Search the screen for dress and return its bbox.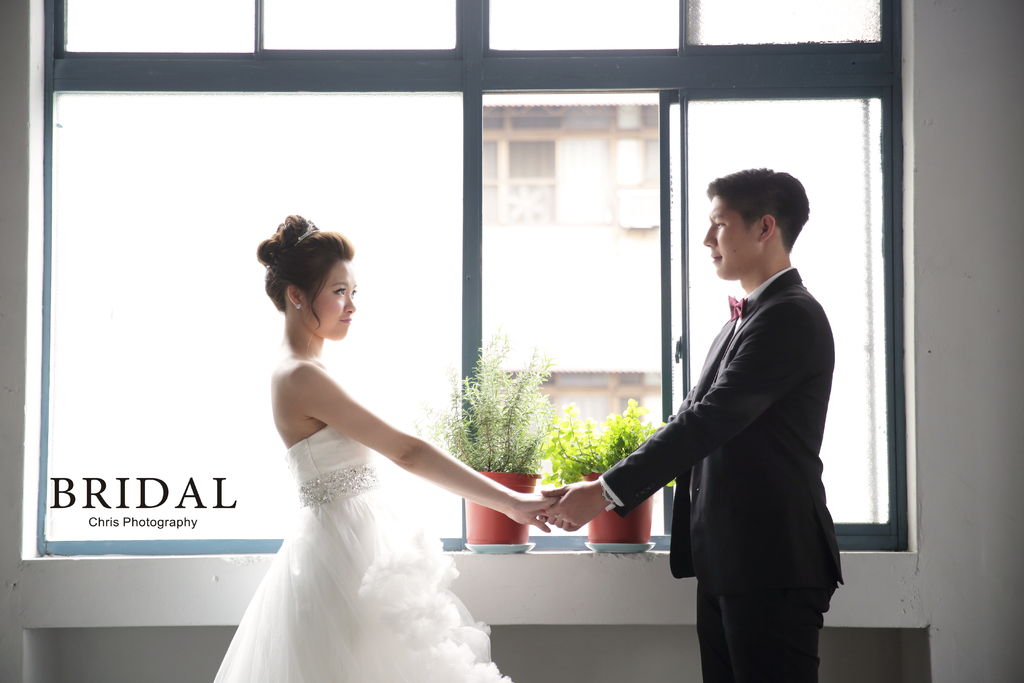
Found: region(213, 420, 513, 682).
